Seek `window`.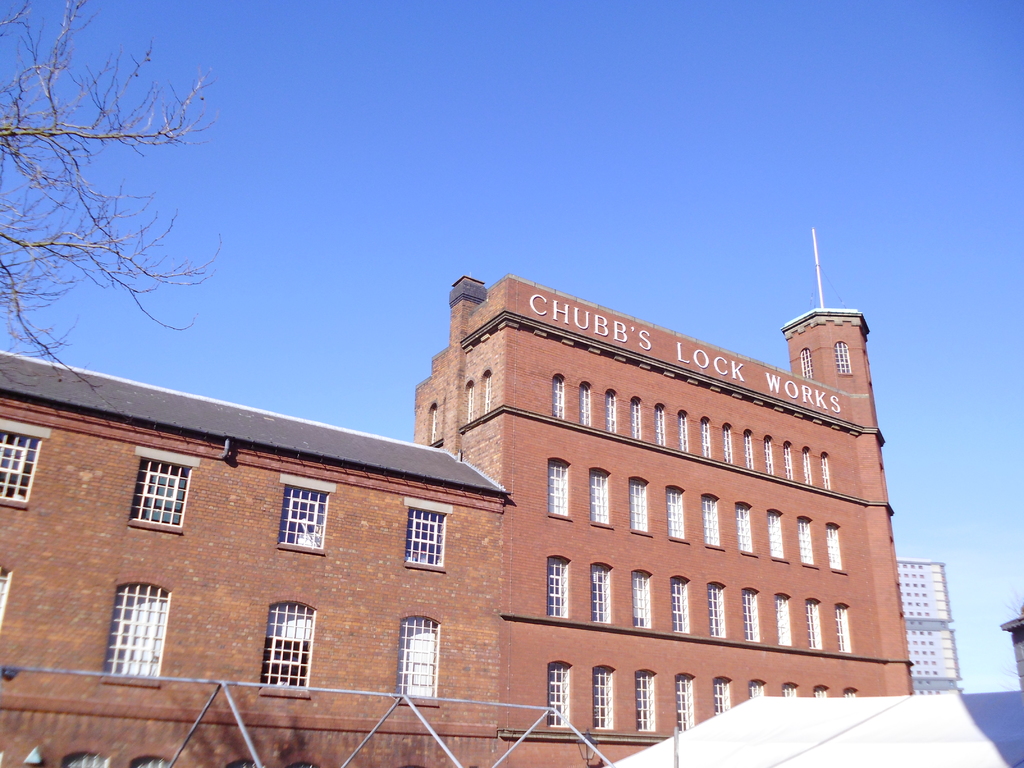
766 510 787 559.
